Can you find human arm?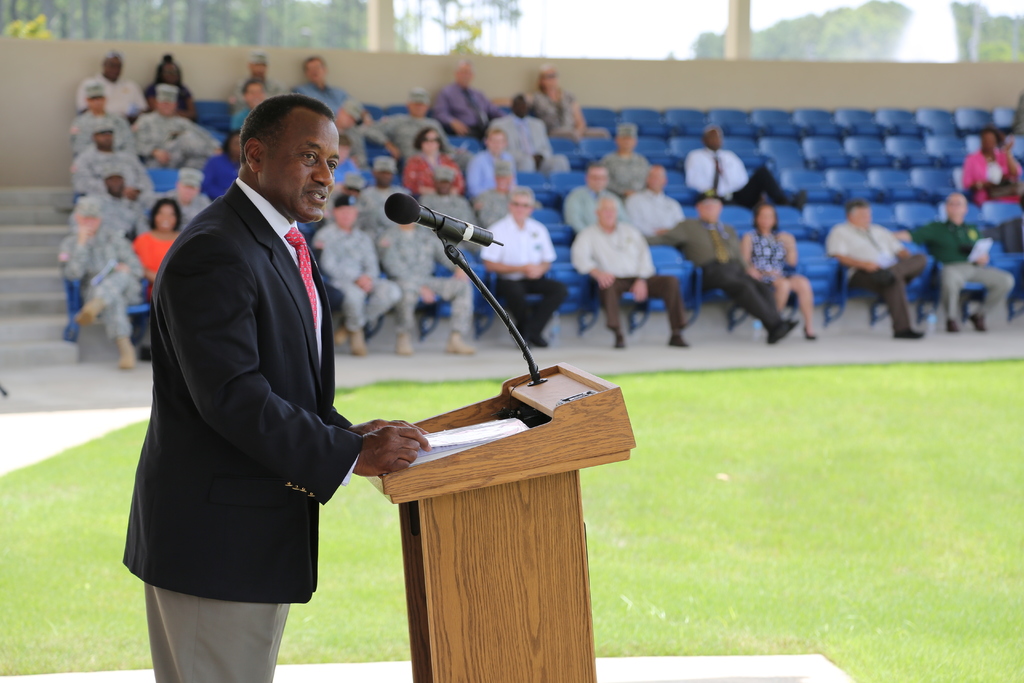
Yes, bounding box: [x1=128, y1=117, x2=168, y2=168].
